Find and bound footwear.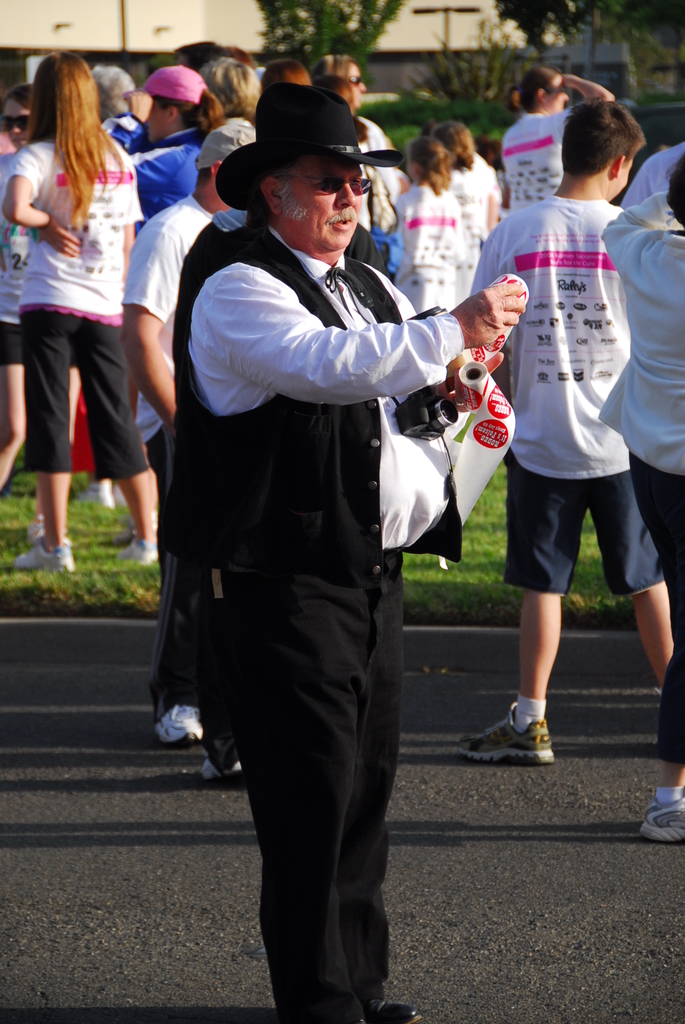
Bound: Rect(70, 479, 119, 507).
